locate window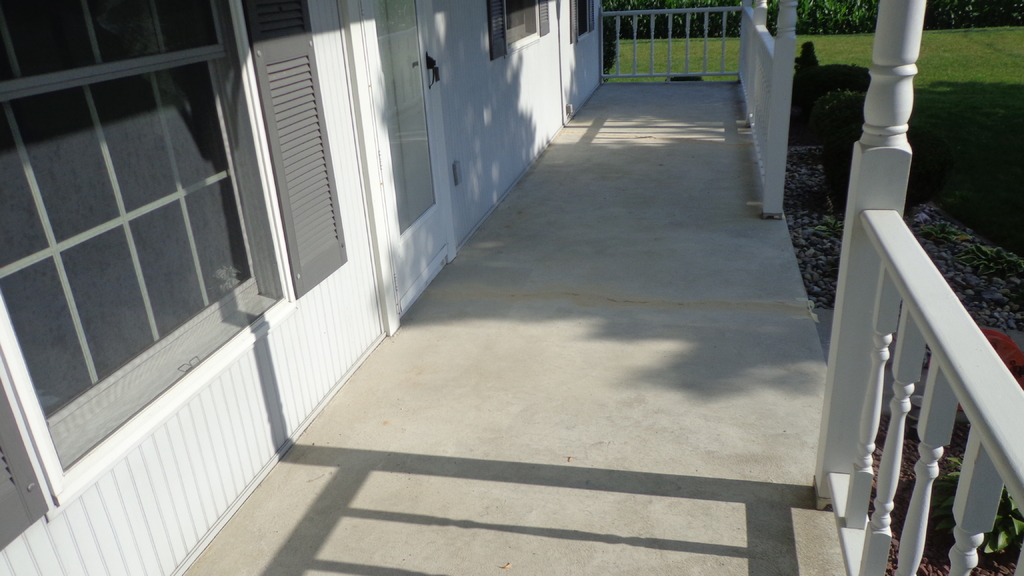
<box>29,10,207,492</box>
